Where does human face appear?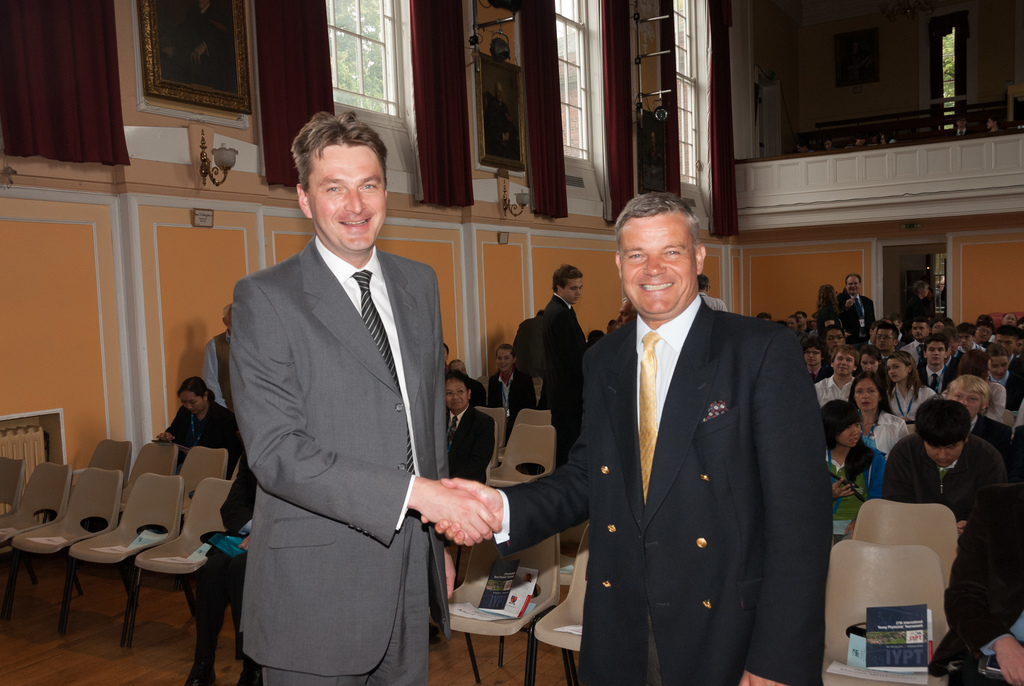
Appears at bbox=(802, 348, 824, 366).
